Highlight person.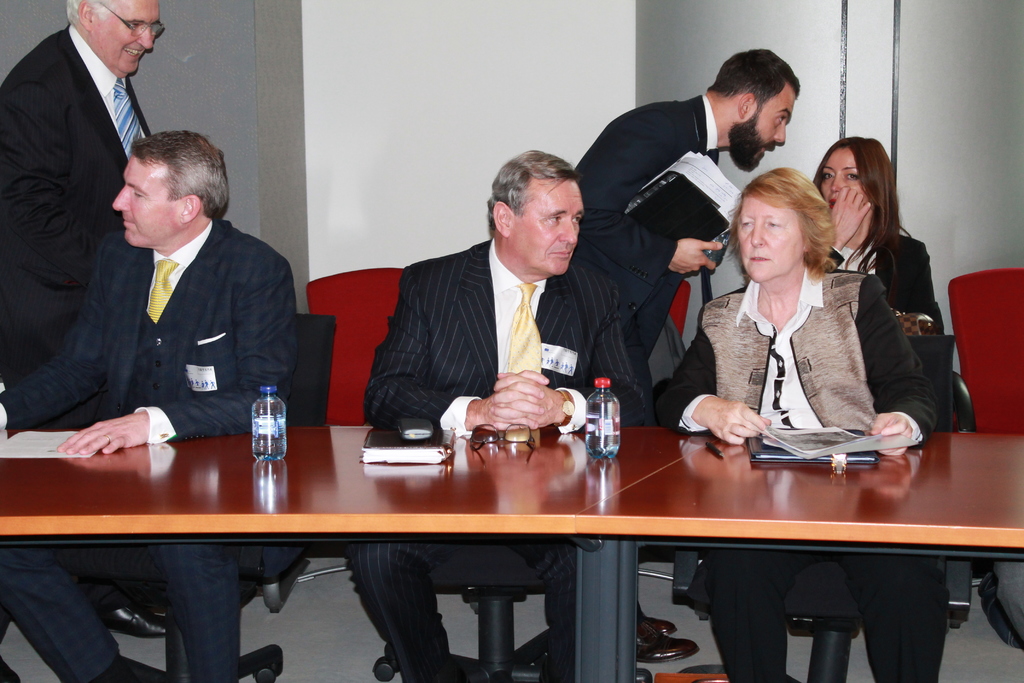
Highlighted region: [x1=345, y1=147, x2=656, y2=682].
